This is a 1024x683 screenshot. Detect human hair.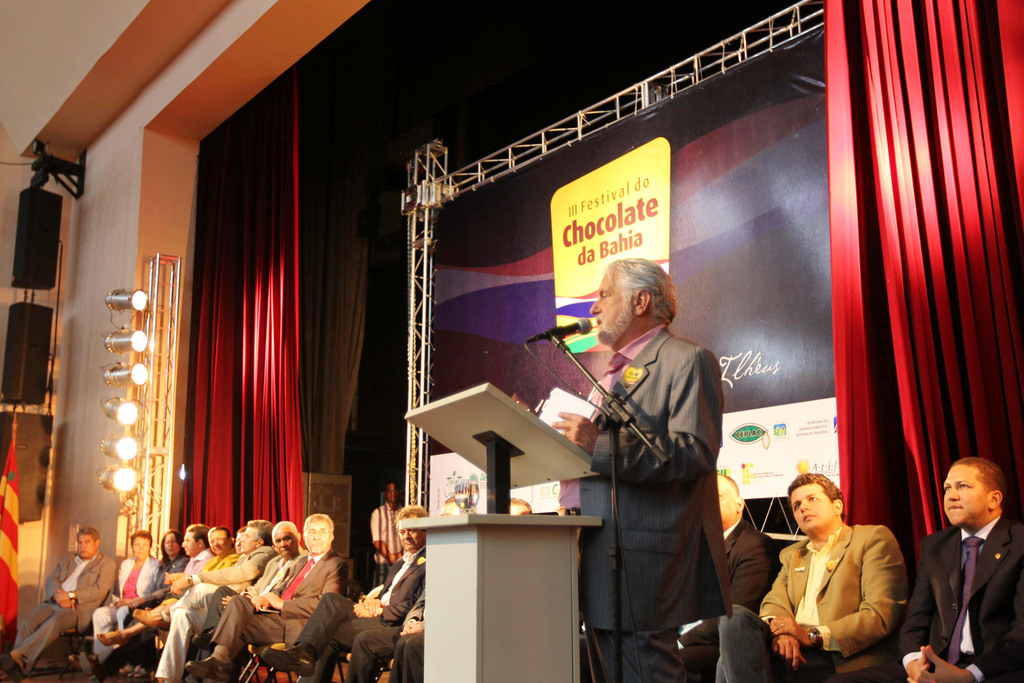
bbox=[951, 449, 1004, 490].
